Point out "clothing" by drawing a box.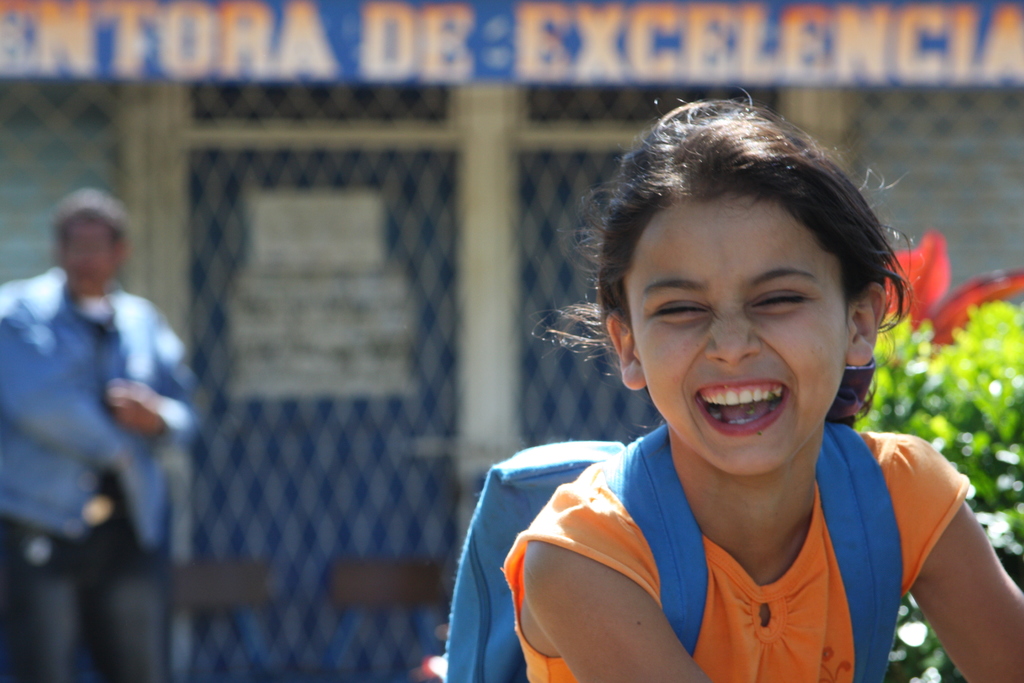
box(490, 402, 976, 668).
